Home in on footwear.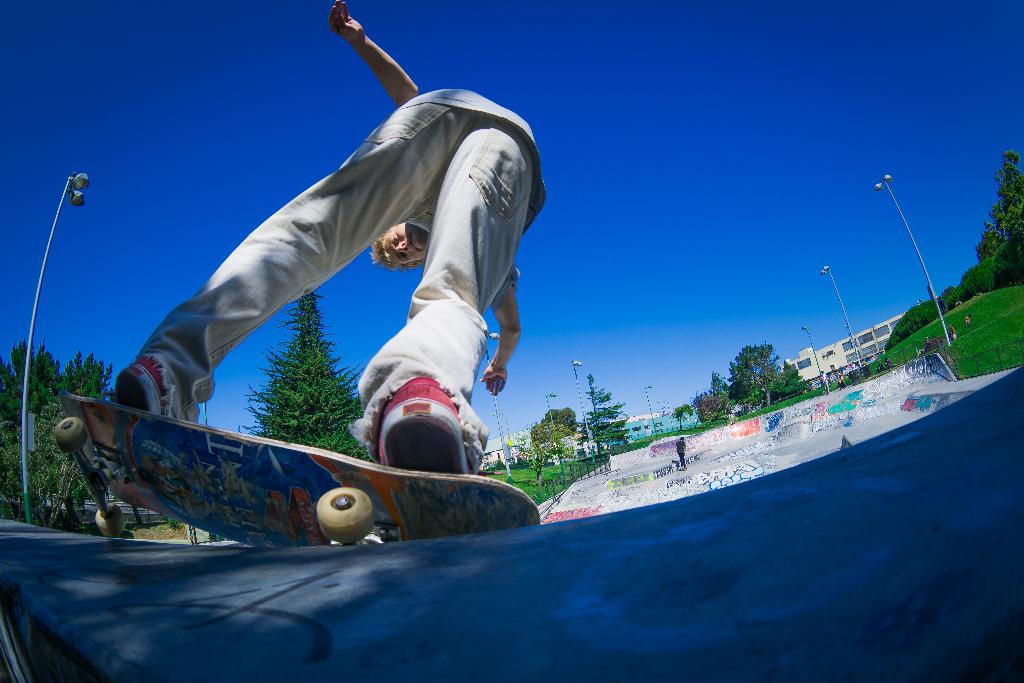
Homed in at 370 377 478 473.
